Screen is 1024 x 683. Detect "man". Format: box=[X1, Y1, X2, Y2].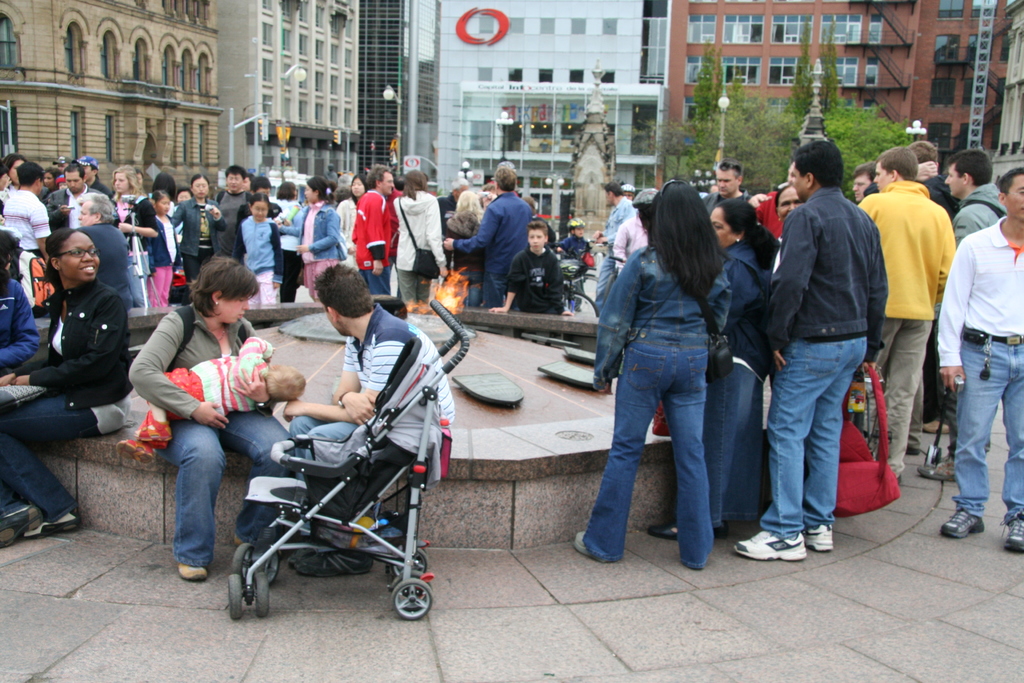
box=[5, 165, 50, 266].
